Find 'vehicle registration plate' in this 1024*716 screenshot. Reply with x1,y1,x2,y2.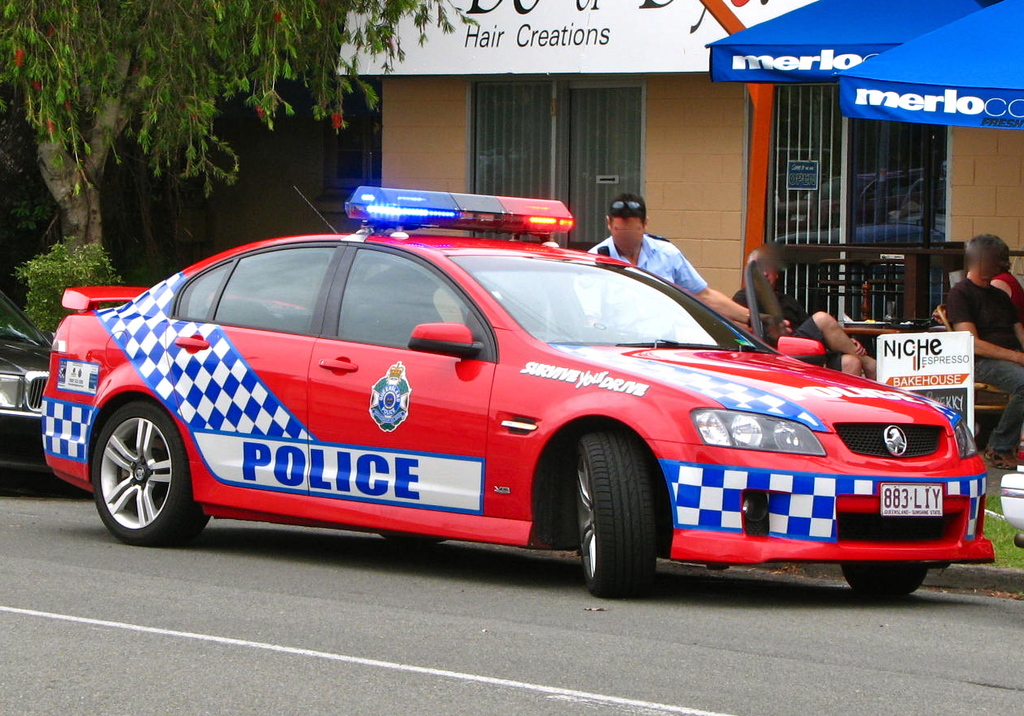
880,480,944,517.
